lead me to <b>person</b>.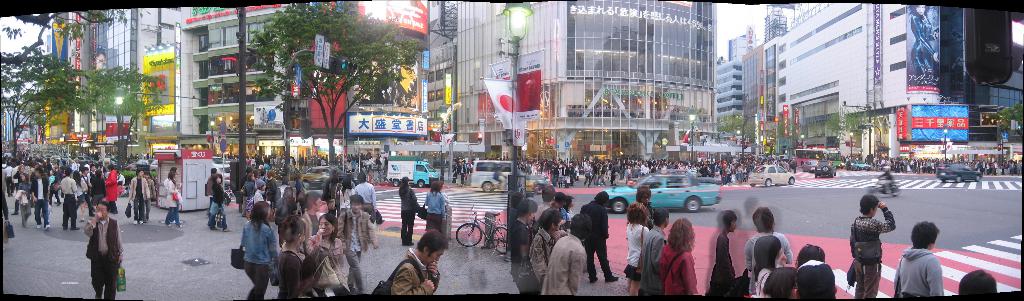
Lead to left=628, top=202, right=648, bottom=300.
